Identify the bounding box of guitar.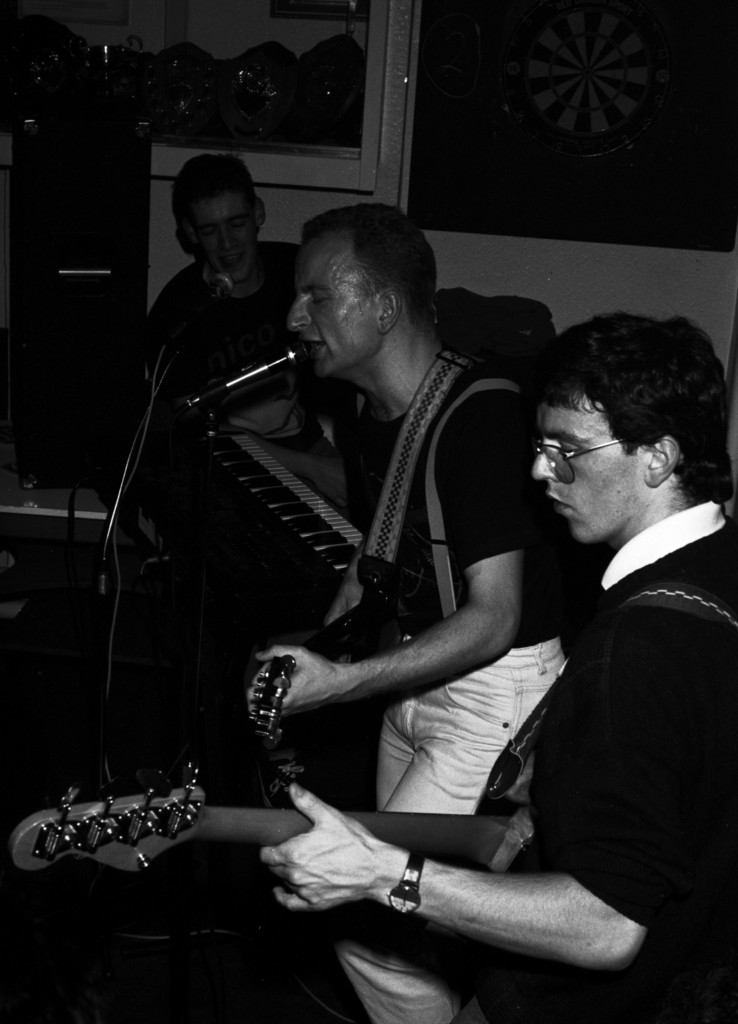
238/554/439/748.
